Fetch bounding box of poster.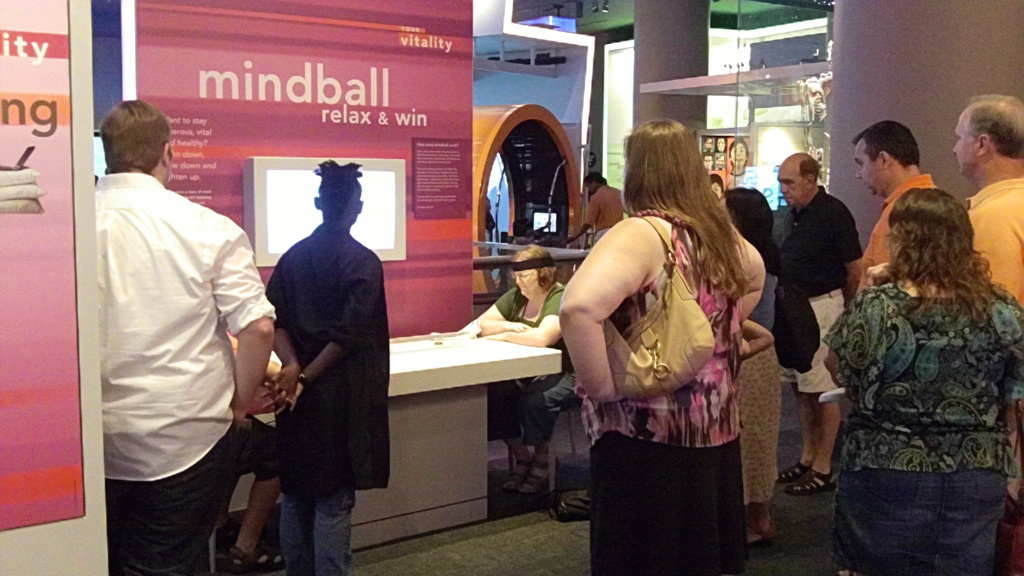
Bbox: {"x1": 0, "y1": 0, "x2": 109, "y2": 575}.
